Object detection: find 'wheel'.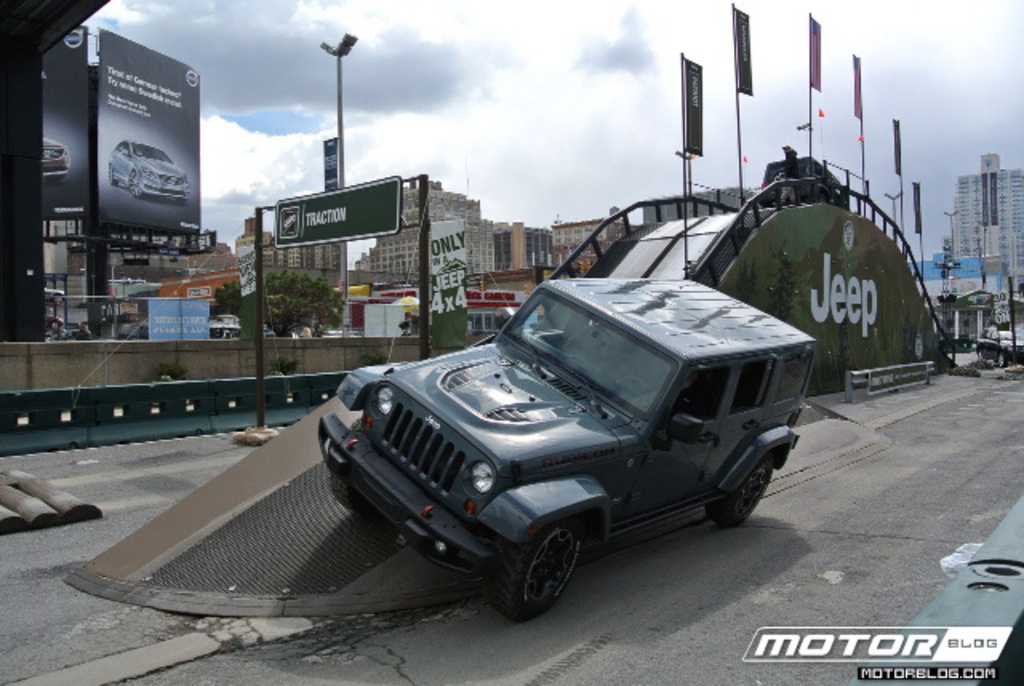
{"left": 107, "top": 165, "right": 118, "bottom": 185}.
